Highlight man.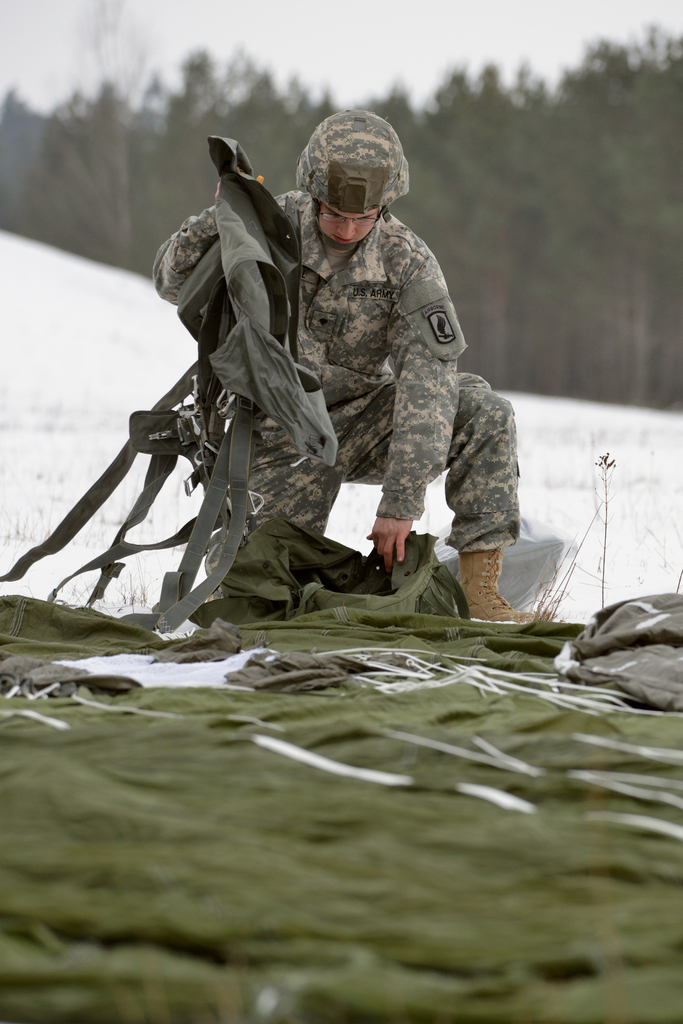
Highlighted region: select_region(88, 104, 513, 660).
